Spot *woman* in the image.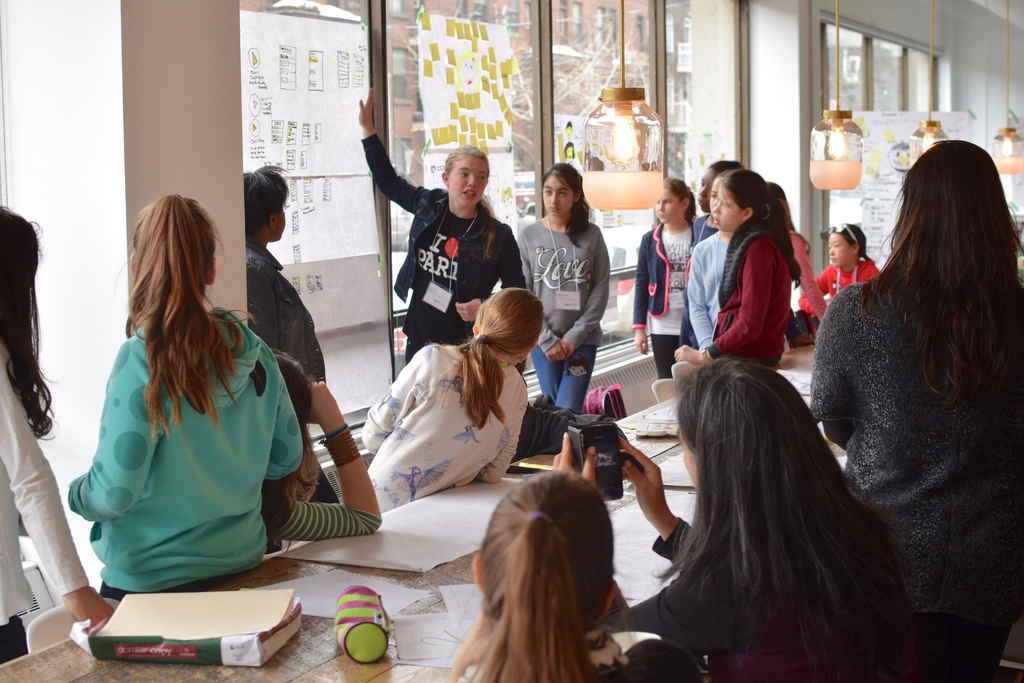
*woman* found at [x1=348, y1=86, x2=534, y2=363].
